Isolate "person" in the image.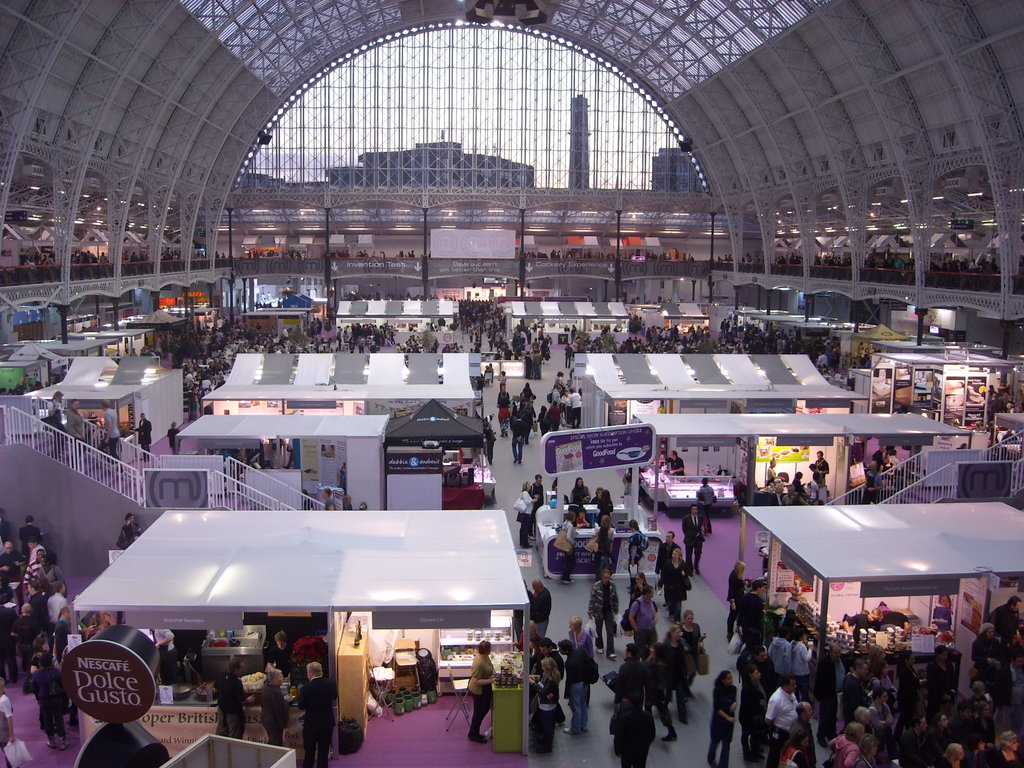
Isolated region: {"left": 348, "top": 335, "right": 356, "bottom": 352}.
